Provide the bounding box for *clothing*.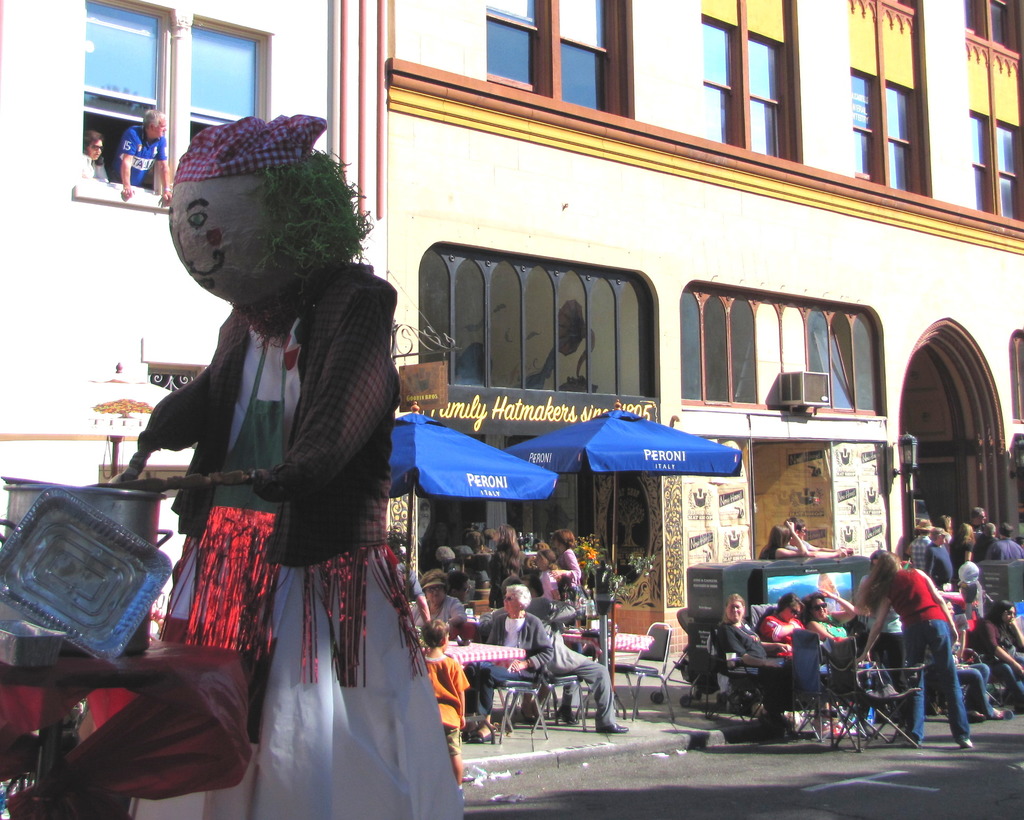
x1=875, y1=562, x2=976, y2=744.
